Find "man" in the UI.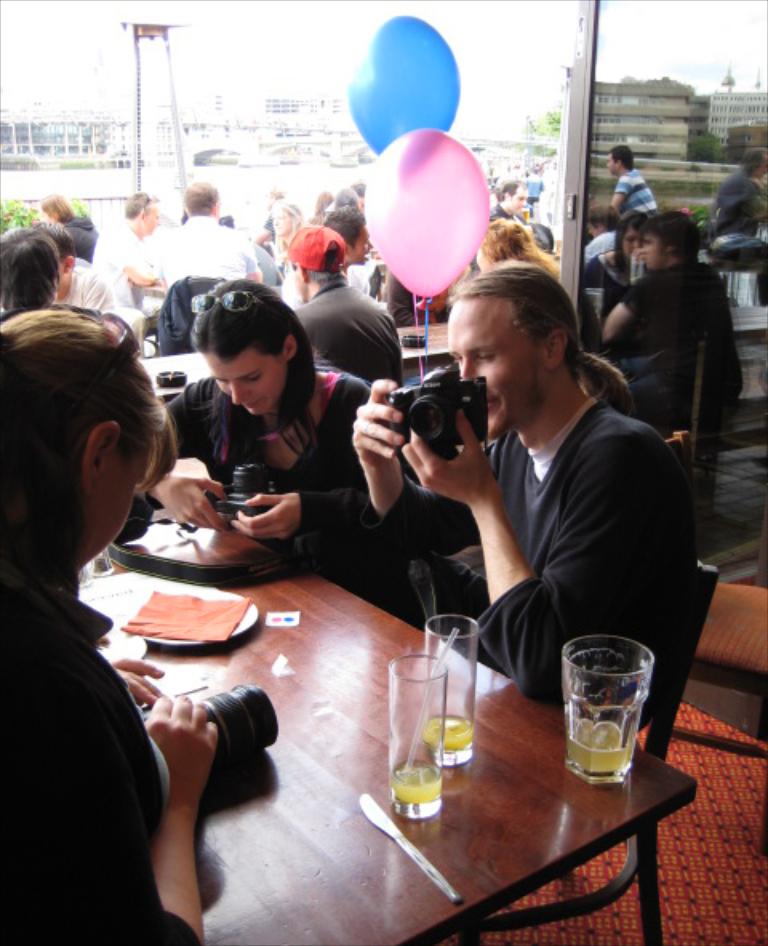
UI element at [left=152, top=178, right=269, bottom=328].
